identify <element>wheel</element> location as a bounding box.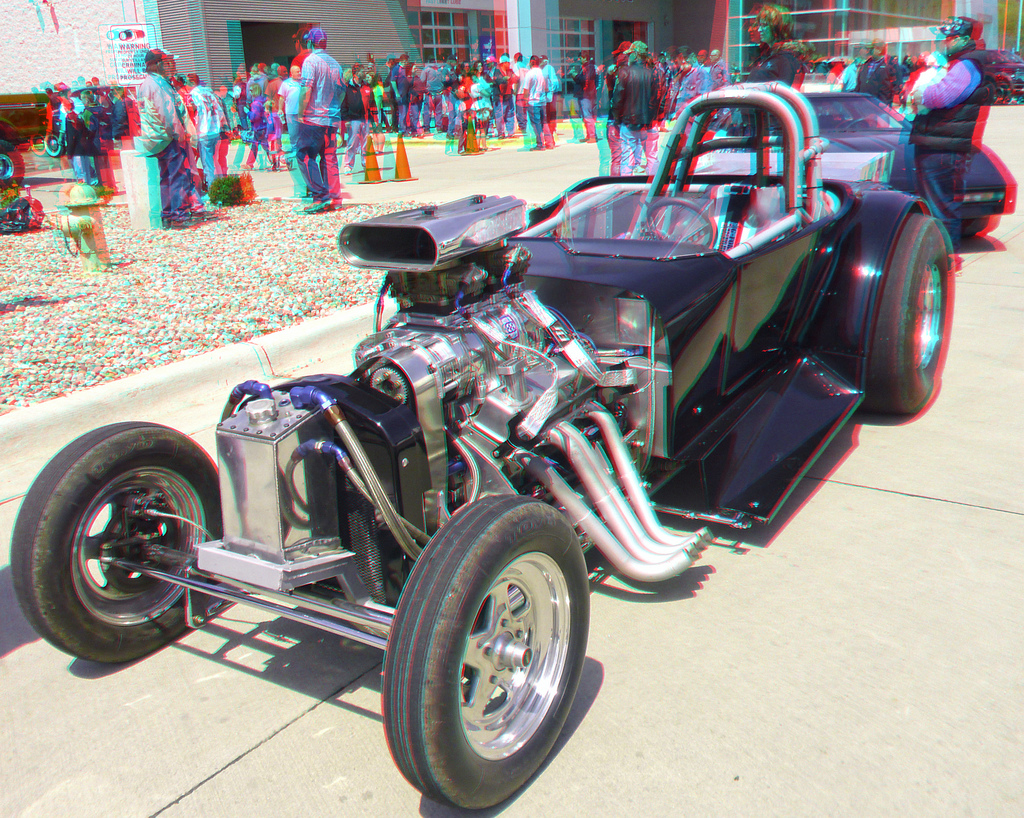
bbox(12, 423, 218, 669).
